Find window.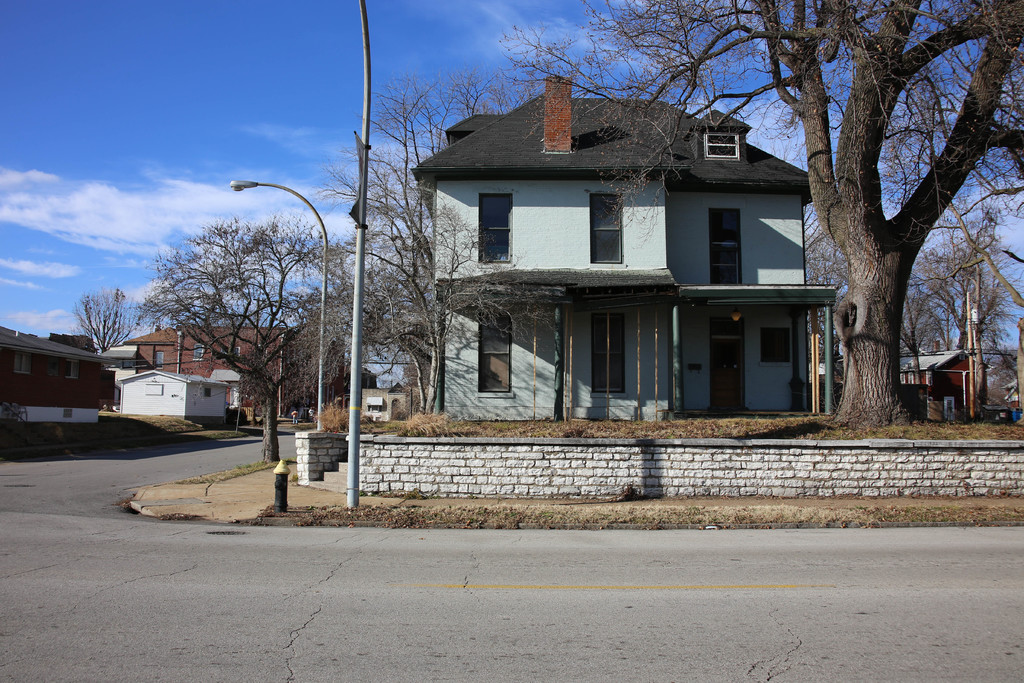
bbox(476, 315, 515, 394).
